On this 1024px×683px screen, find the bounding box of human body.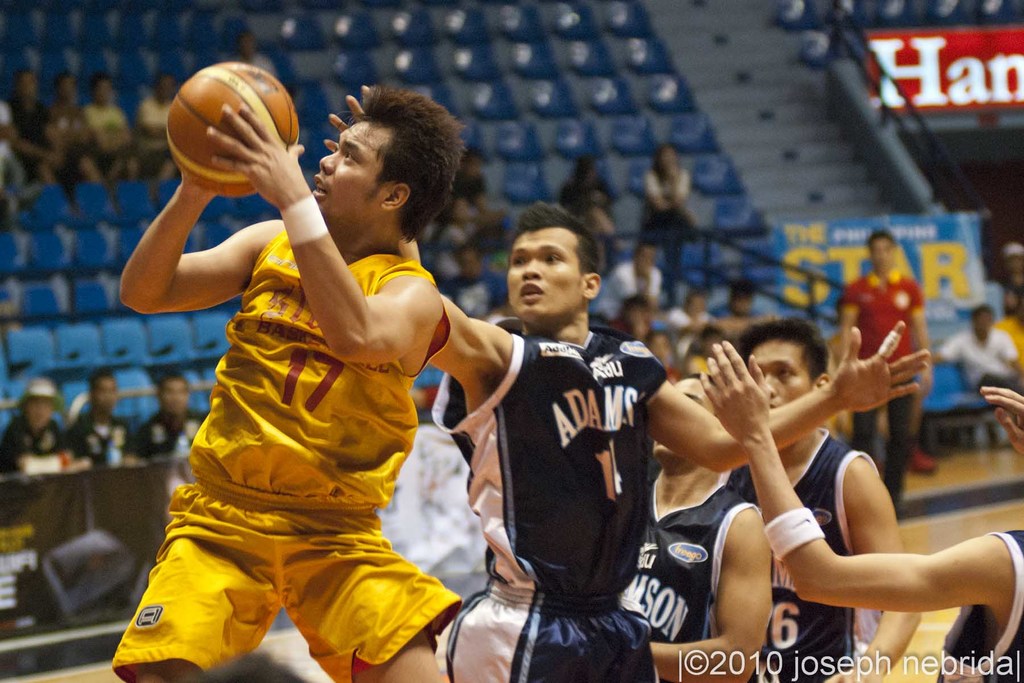
Bounding box: crop(74, 366, 131, 456).
